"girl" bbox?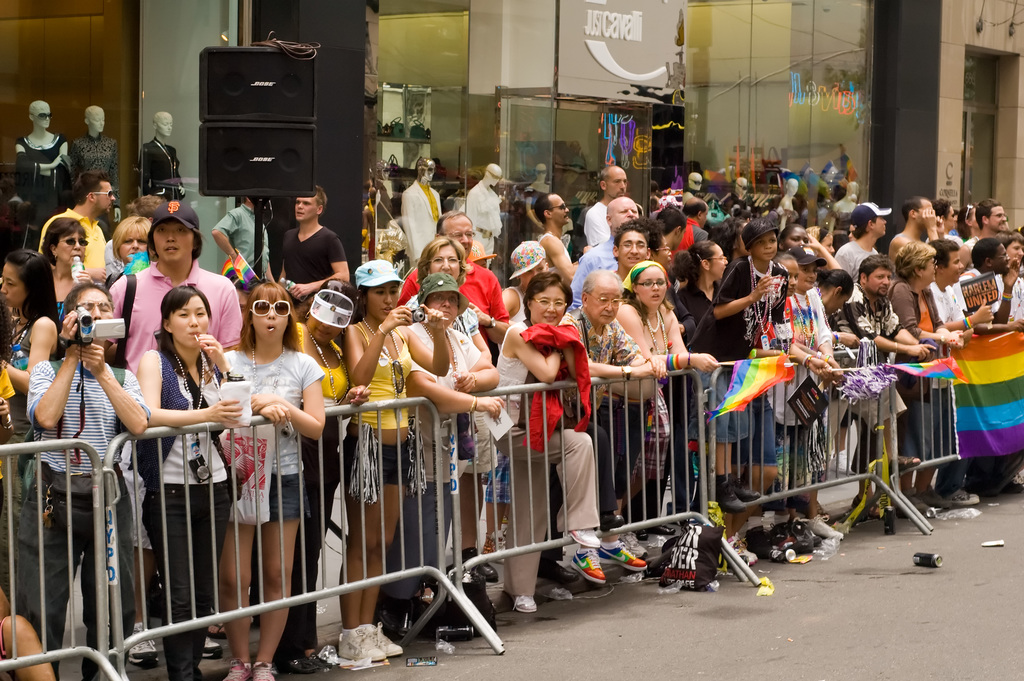
crop(592, 258, 717, 504)
